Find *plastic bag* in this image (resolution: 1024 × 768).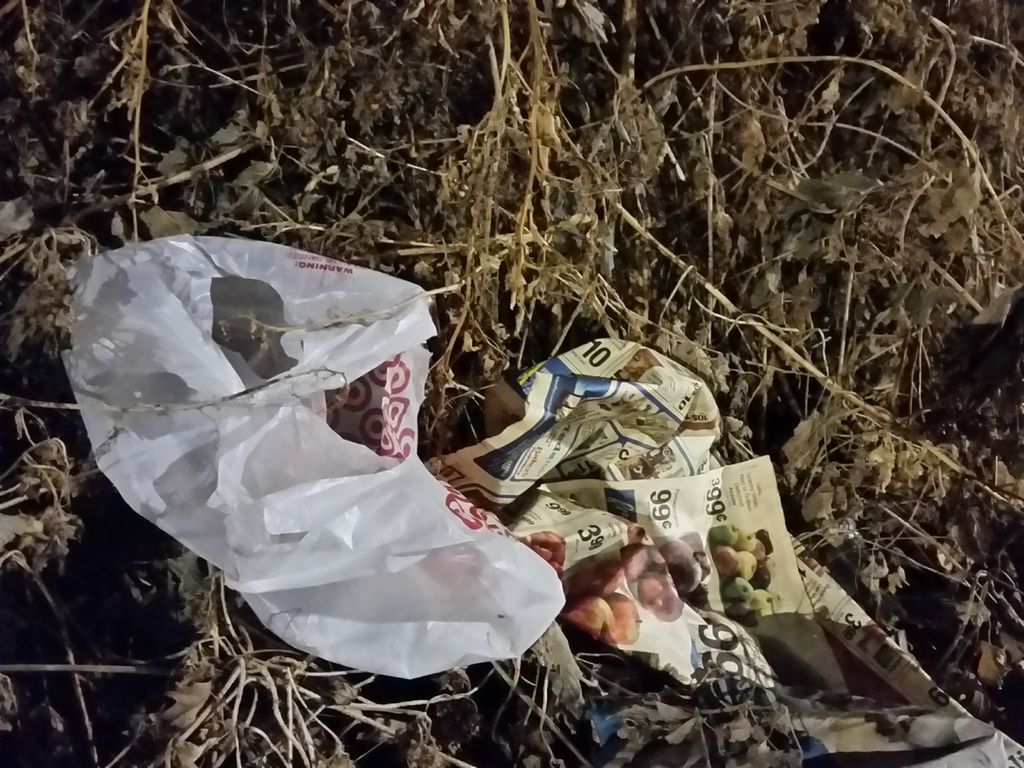
left=58, top=228, right=571, bottom=676.
